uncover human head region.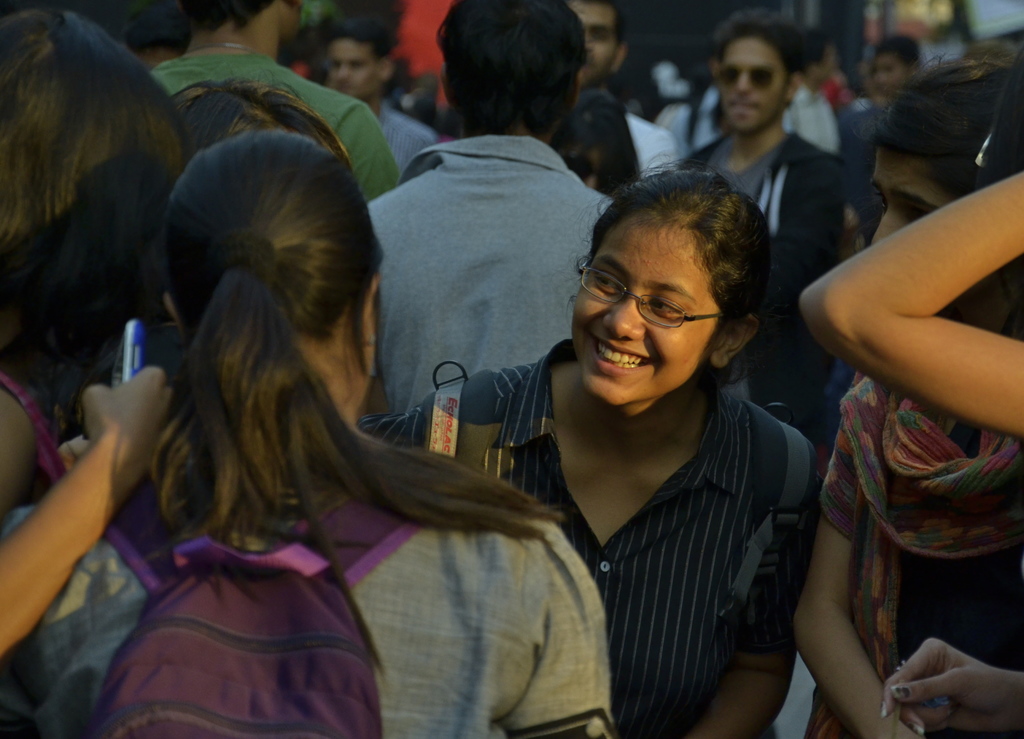
Uncovered: pyautogui.locateOnScreen(151, 131, 377, 427).
